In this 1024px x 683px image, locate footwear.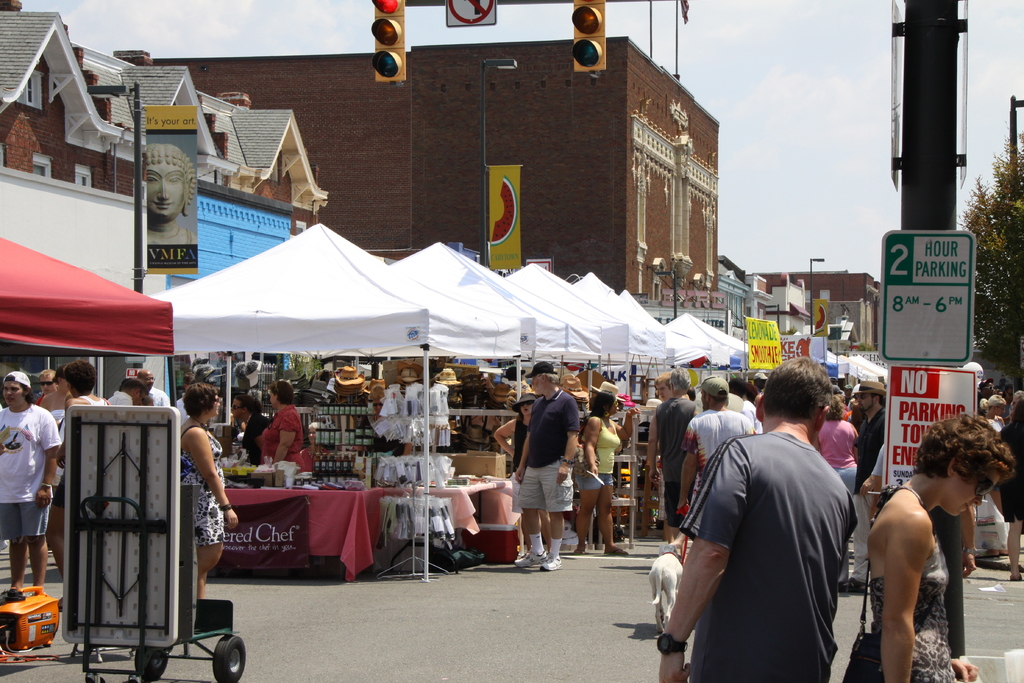
Bounding box: select_region(543, 551, 561, 572).
